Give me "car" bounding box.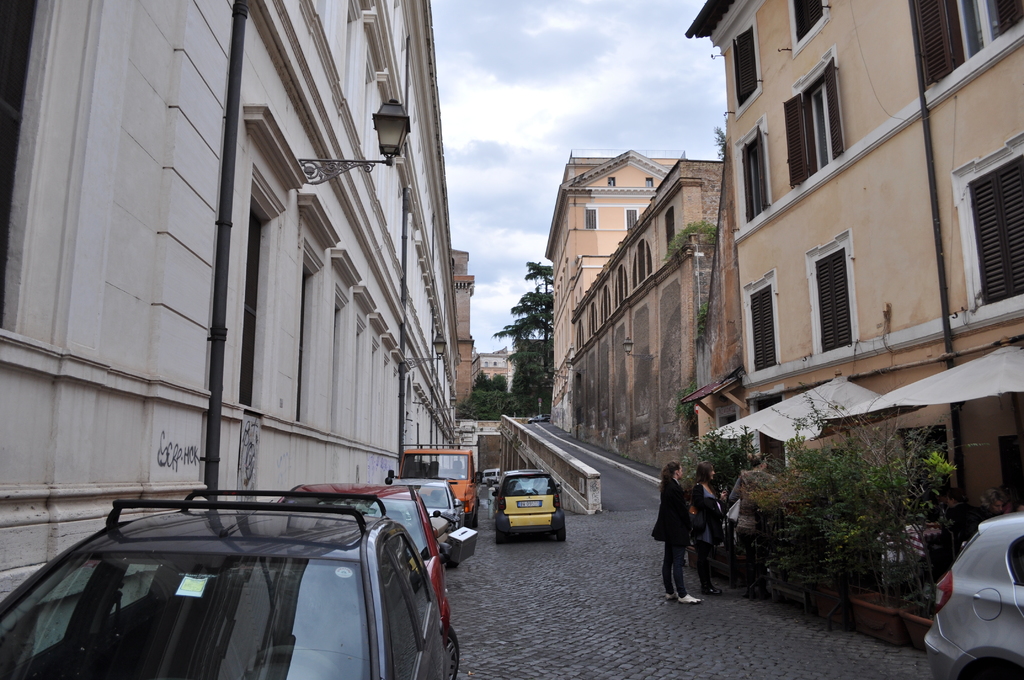
495/473/570/540.
